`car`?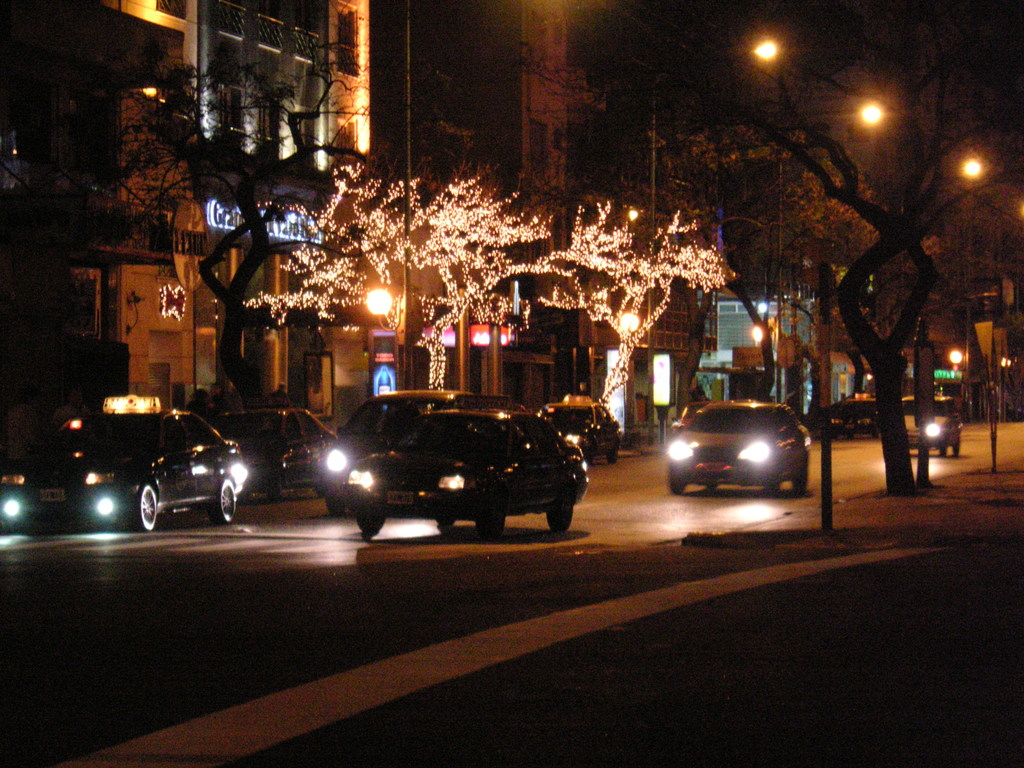
crop(344, 403, 595, 536)
